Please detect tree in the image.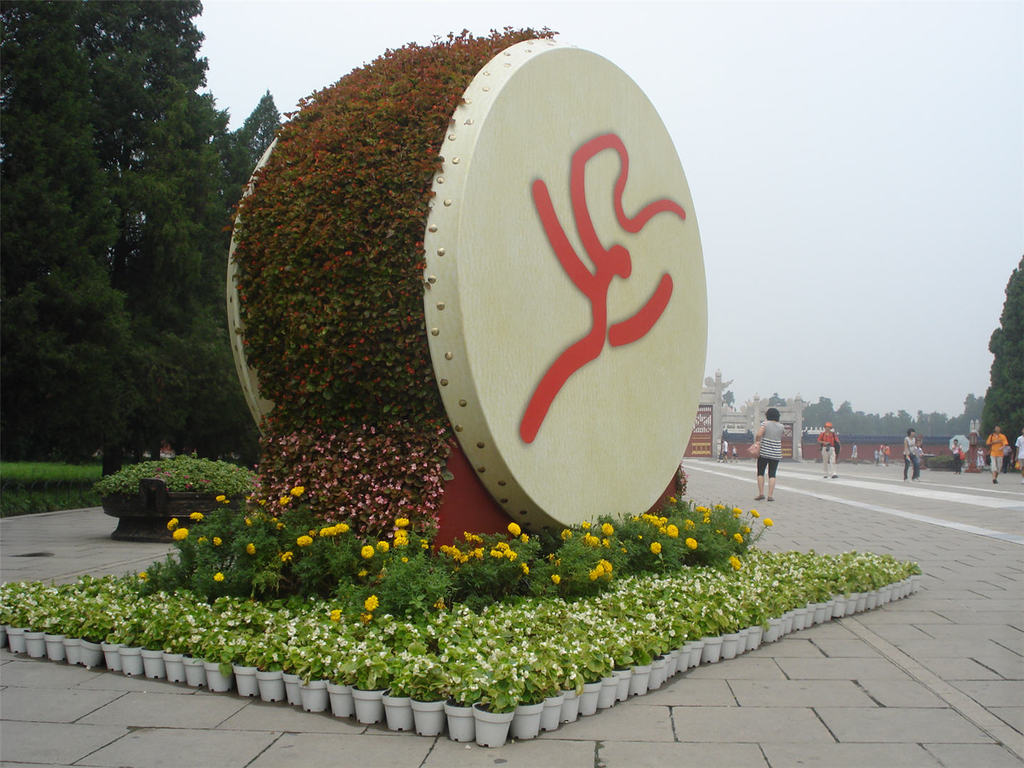
(x1=769, y1=388, x2=787, y2=409).
